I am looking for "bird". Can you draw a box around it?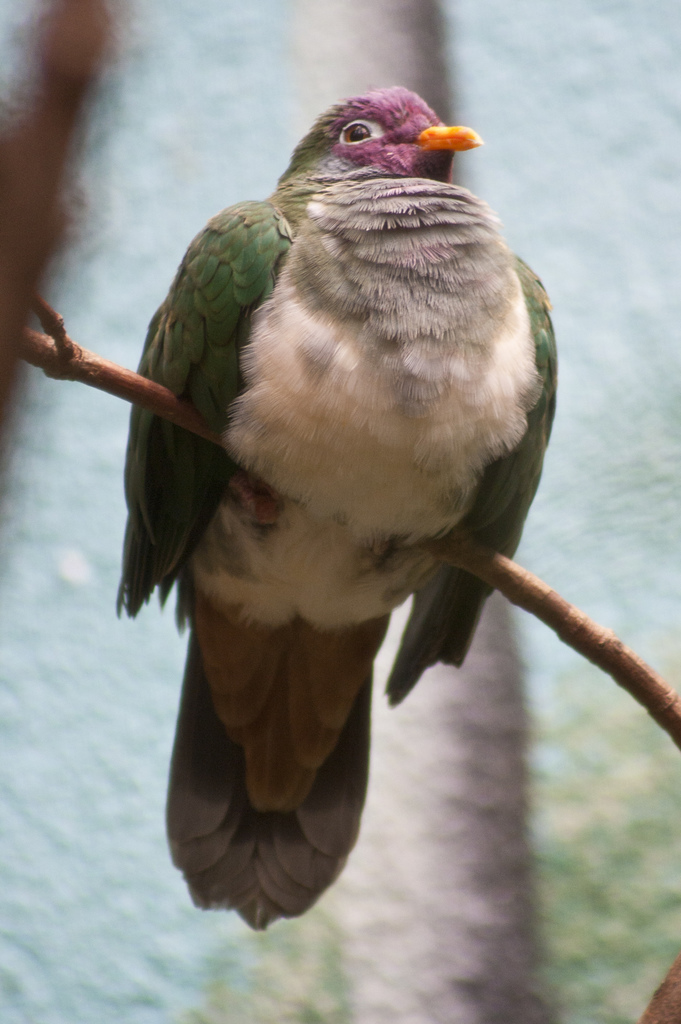
Sure, the bounding box is (26, 53, 570, 927).
